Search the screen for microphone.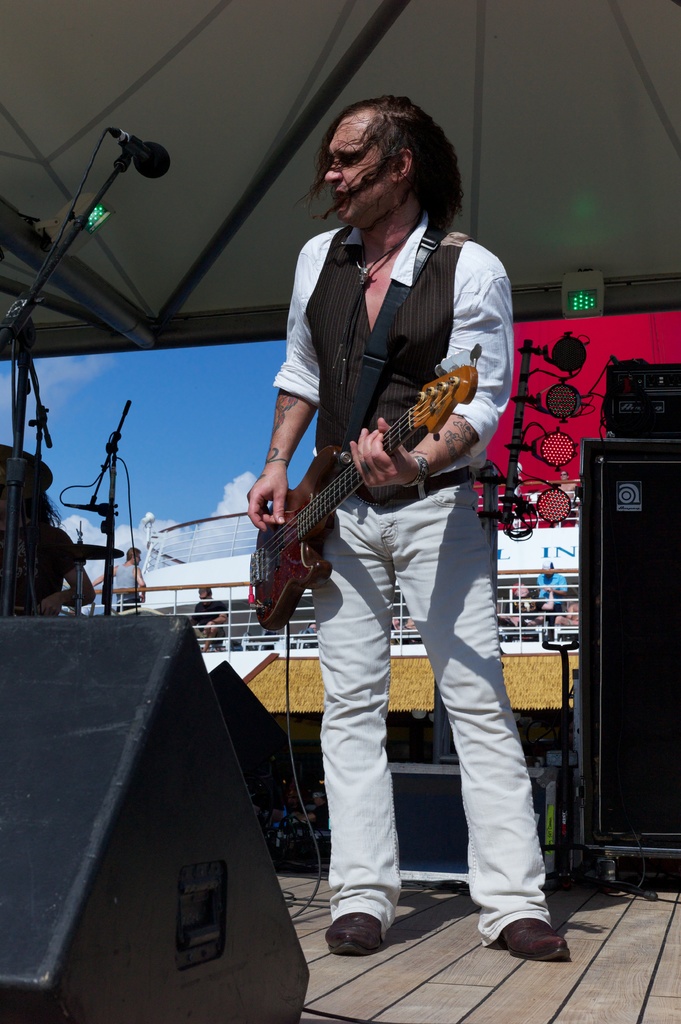
Found at [113, 132, 175, 179].
